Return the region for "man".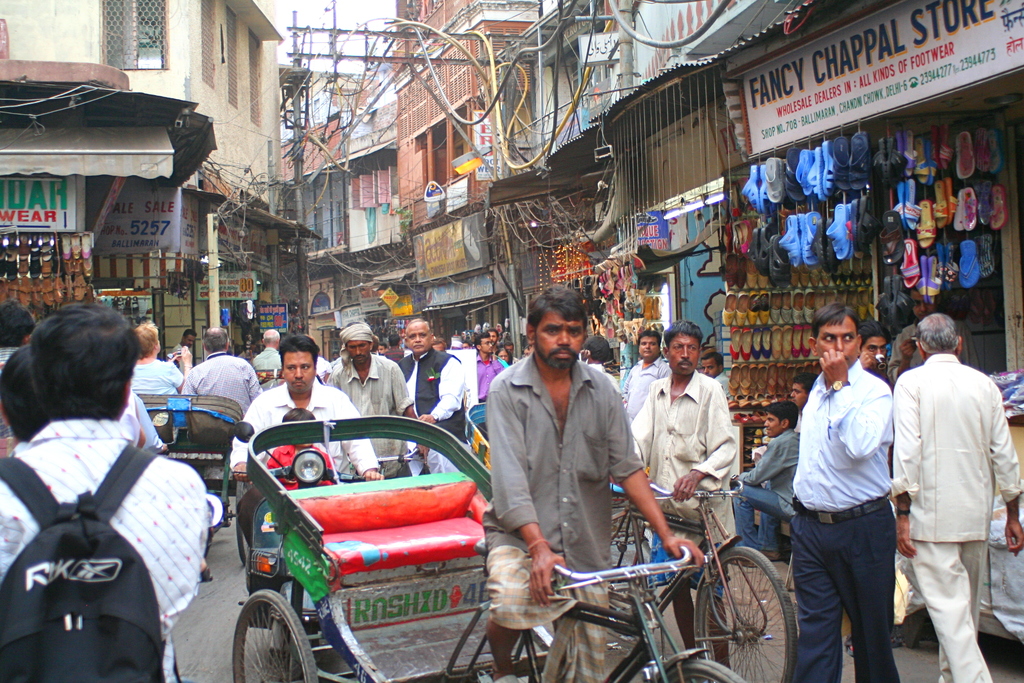
pyautogui.locateOnScreen(856, 325, 886, 383).
